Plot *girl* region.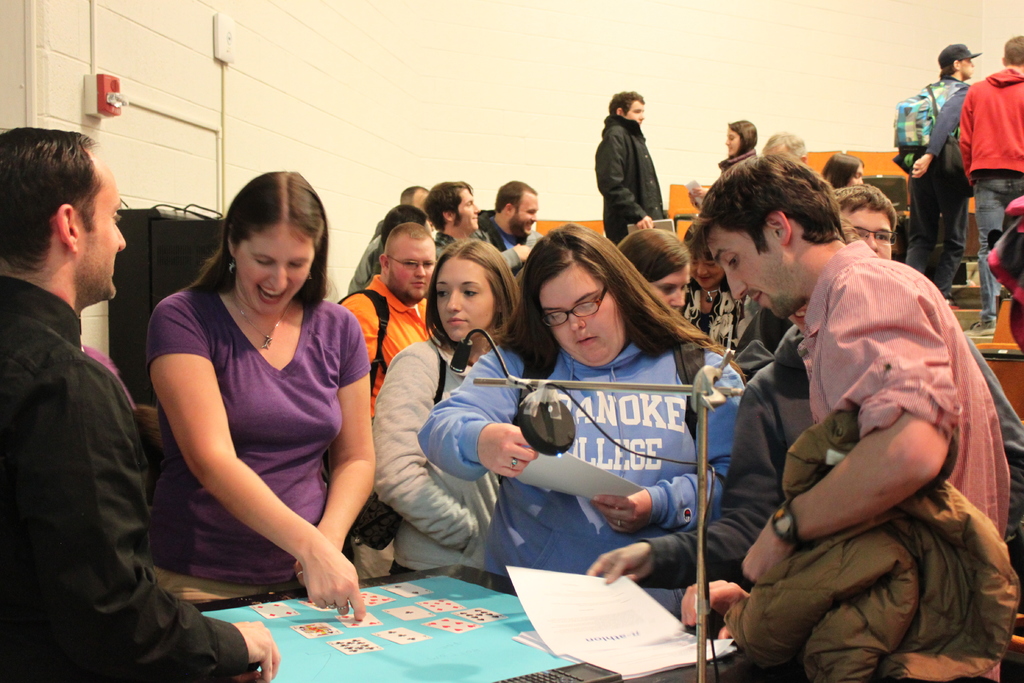
Plotted at region(688, 119, 757, 210).
